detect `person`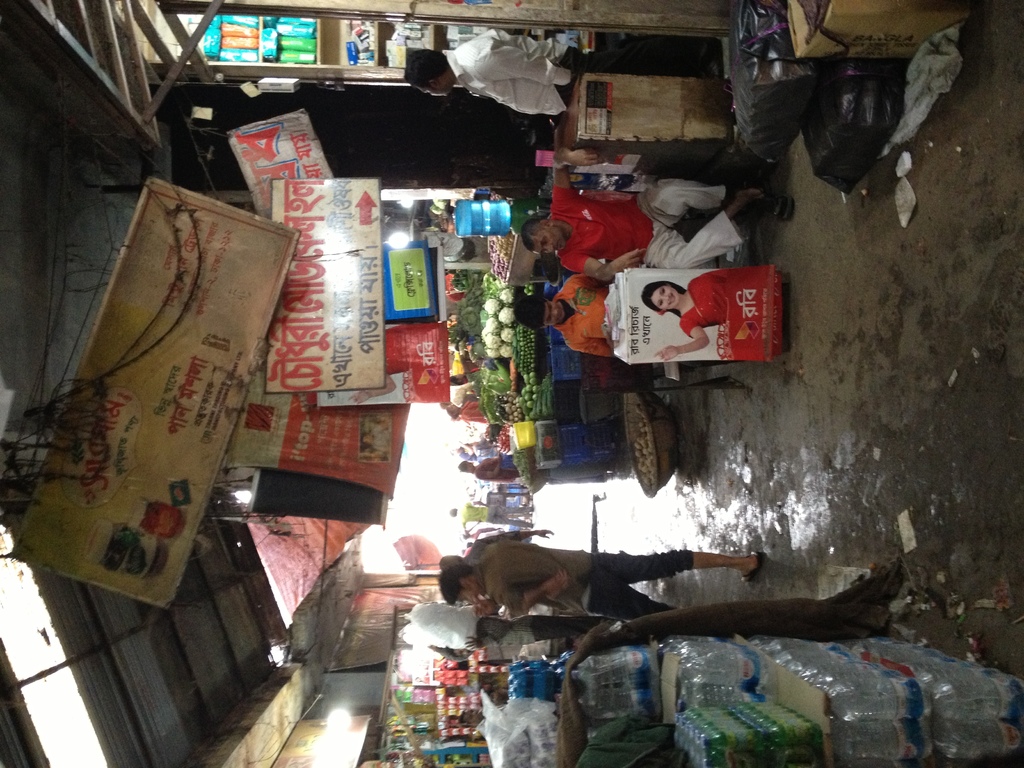
detection(439, 527, 584, 609)
